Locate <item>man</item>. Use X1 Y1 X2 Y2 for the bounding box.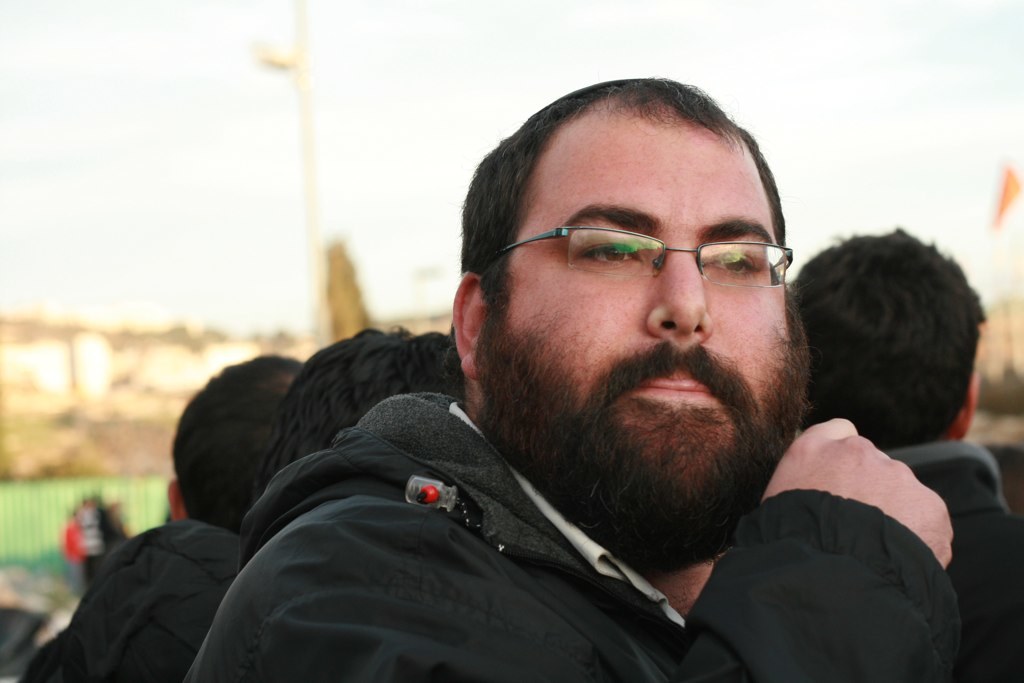
788 225 1023 682.
